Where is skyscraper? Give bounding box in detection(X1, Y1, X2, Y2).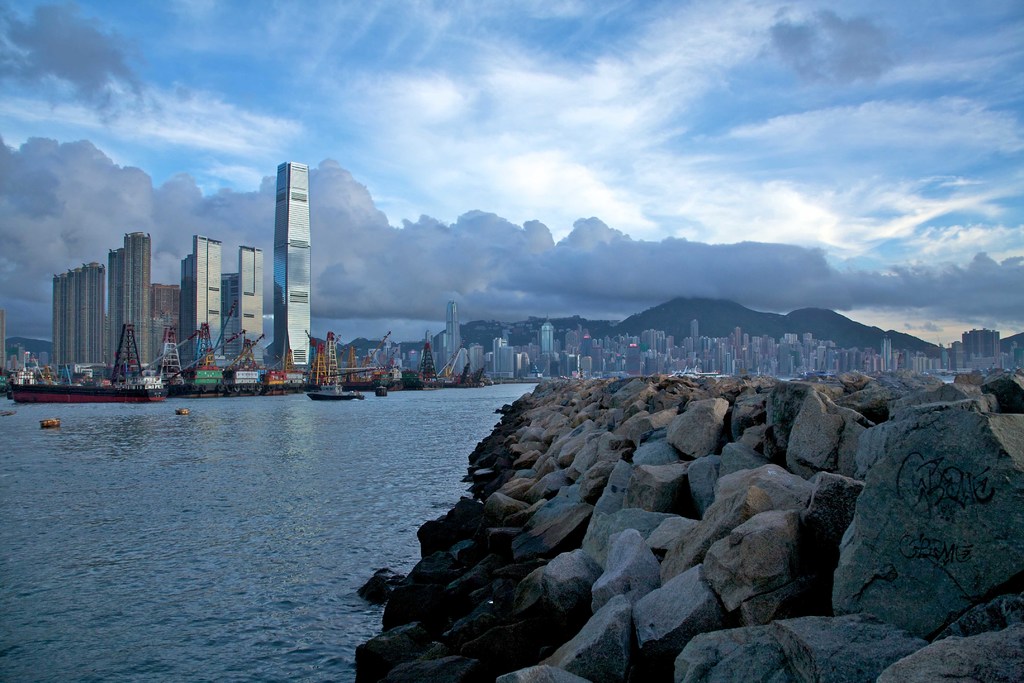
detection(56, 267, 86, 365).
